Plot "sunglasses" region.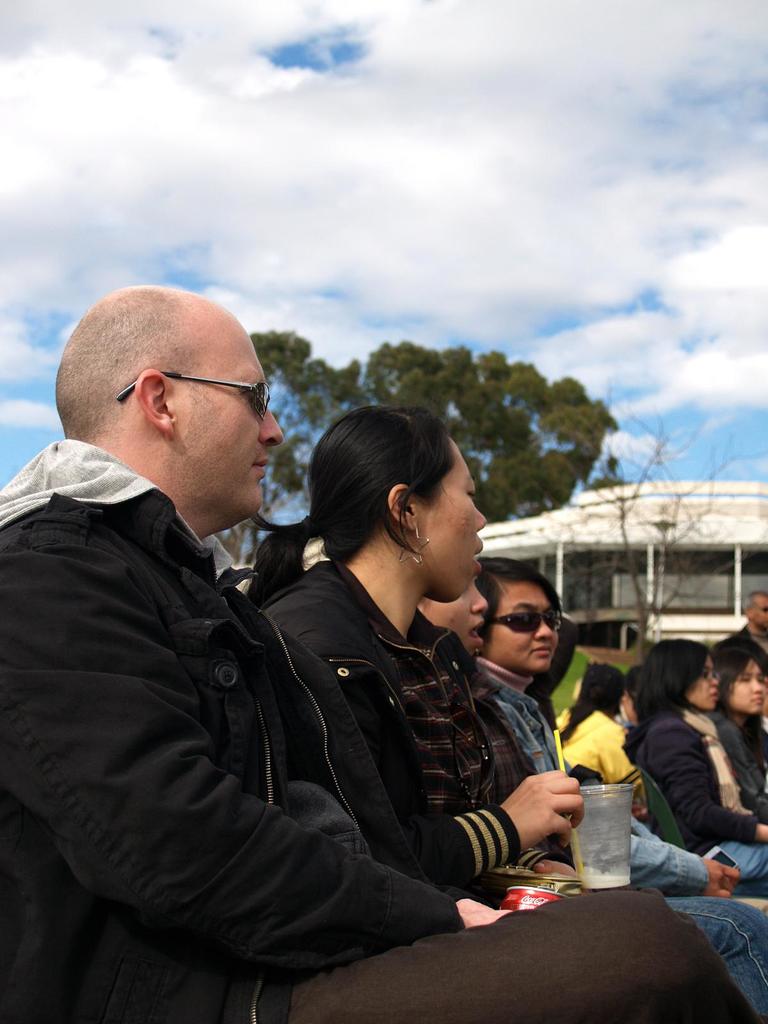
Plotted at BBox(495, 613, 565, 632).
